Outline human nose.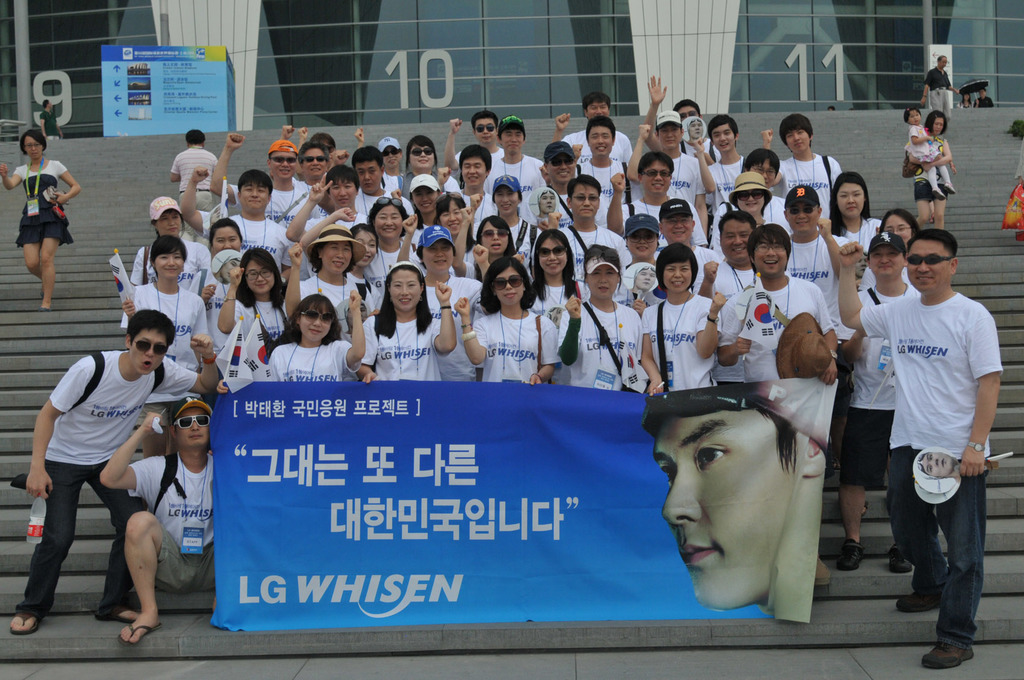
Outline: 250,190,259,198.
